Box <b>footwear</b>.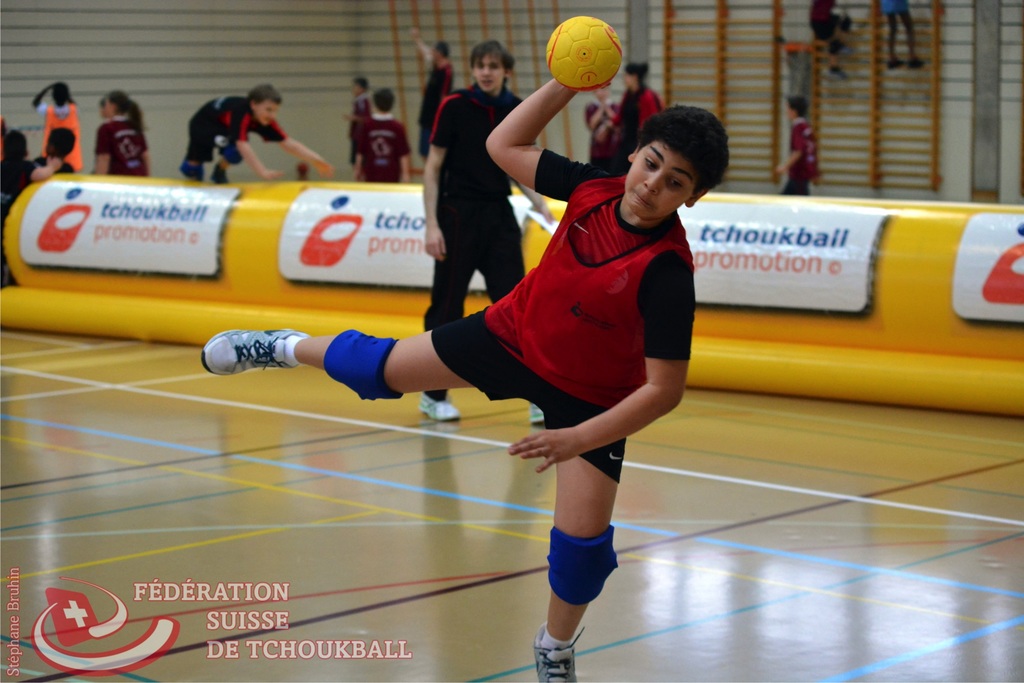
locate(531, 621, 584, 682).
